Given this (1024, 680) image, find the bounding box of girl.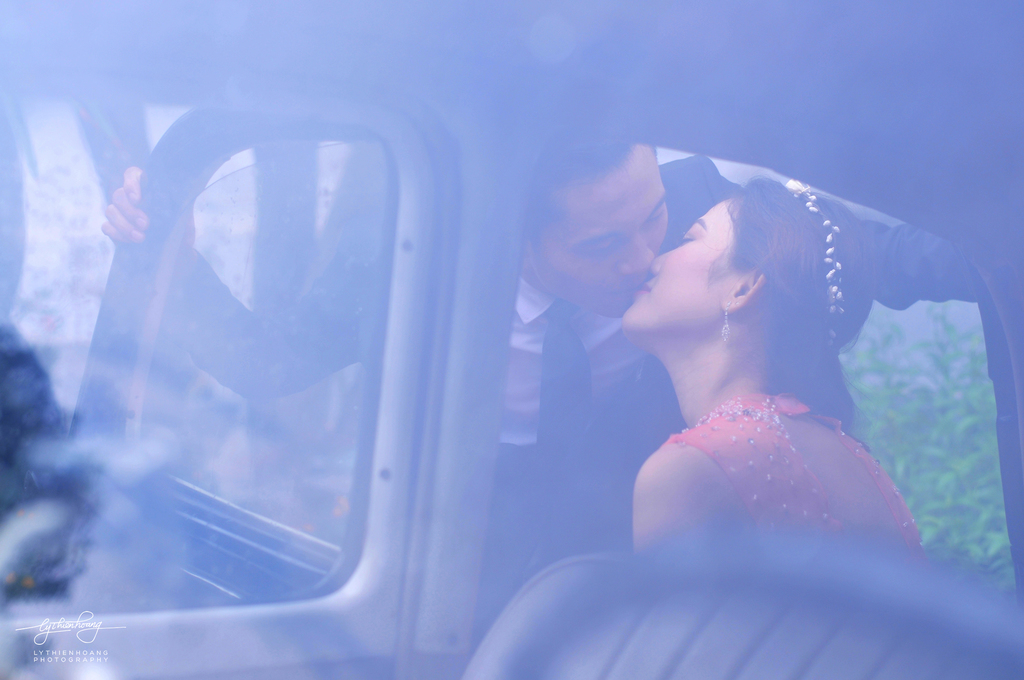
(left=621, top=177, right=927, bottom=559).
